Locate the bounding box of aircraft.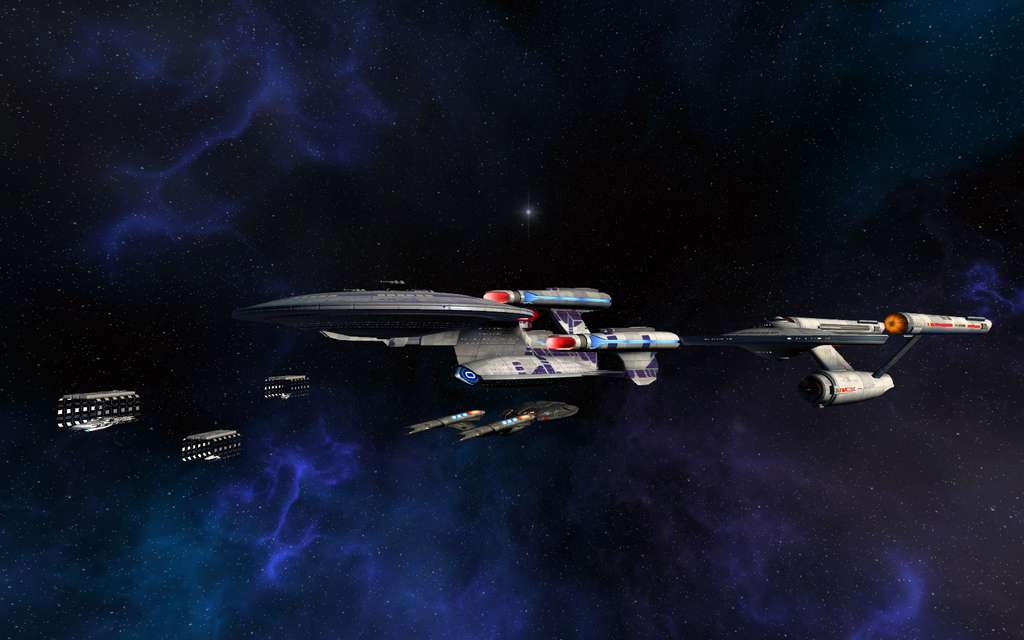
Bounding box: (212, 273, 680, 404).
